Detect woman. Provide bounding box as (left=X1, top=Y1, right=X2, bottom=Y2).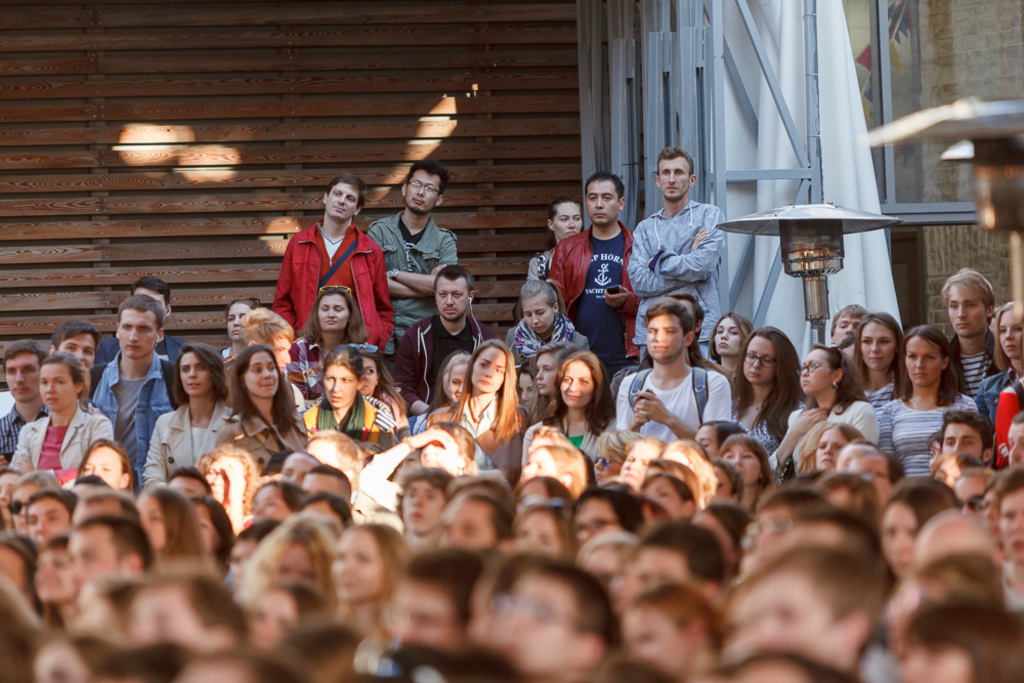
(left=129, top=484, right=201, bottom=569).
